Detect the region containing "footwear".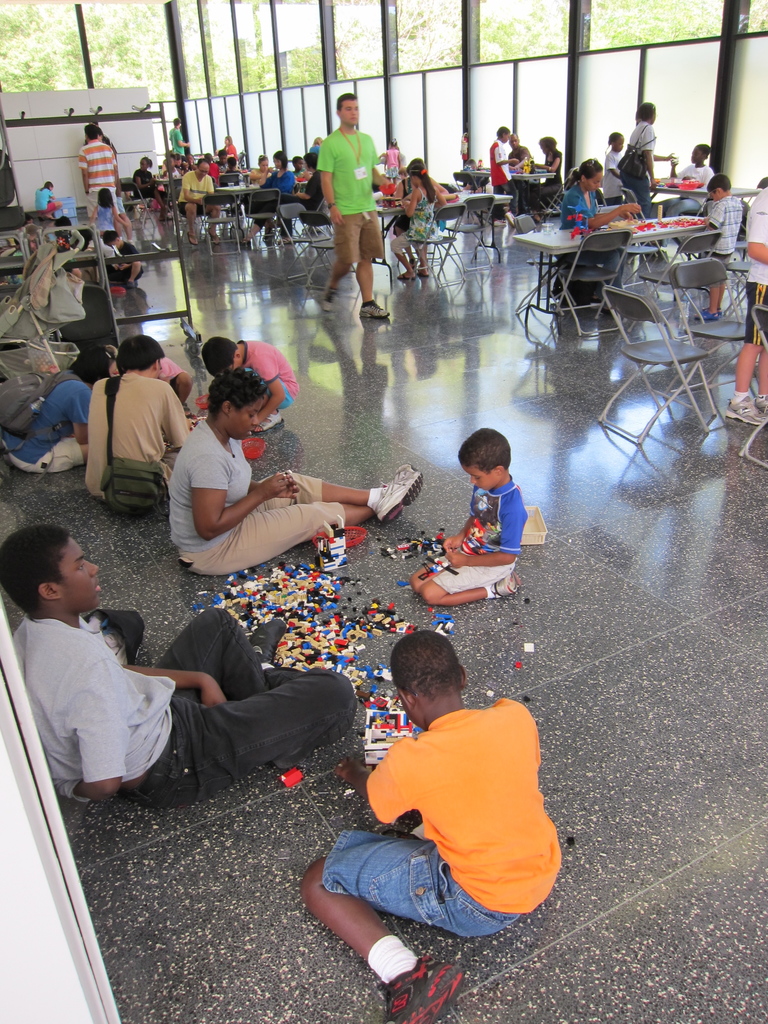
bbox=(209, 234, 220, 244).
